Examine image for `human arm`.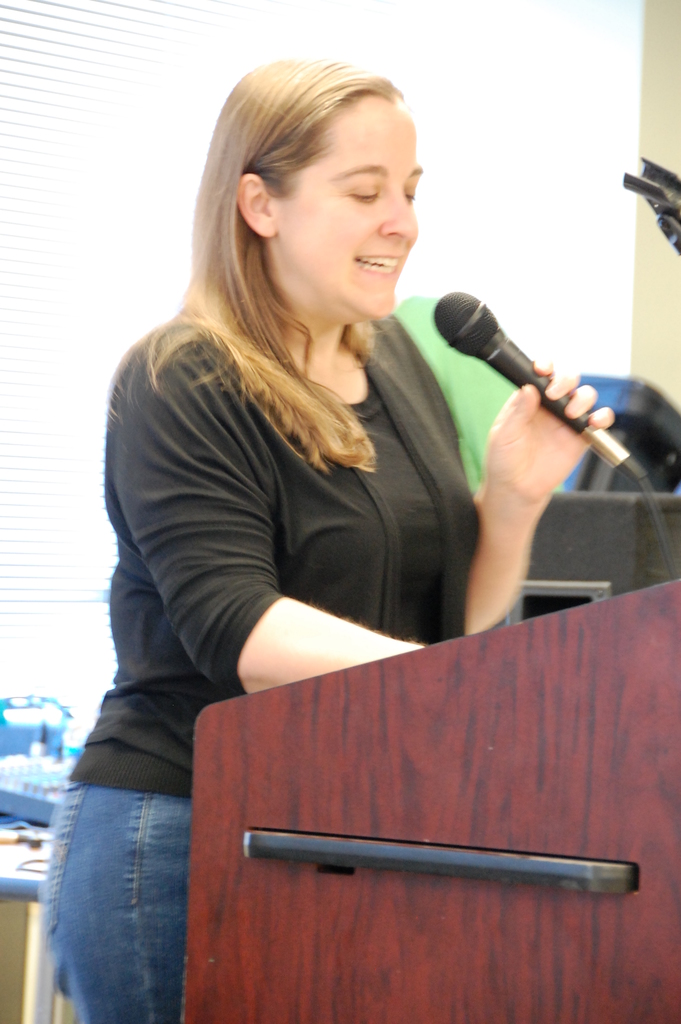
Examination result: <bbox>457, 353, 635, 593</bbox>.
